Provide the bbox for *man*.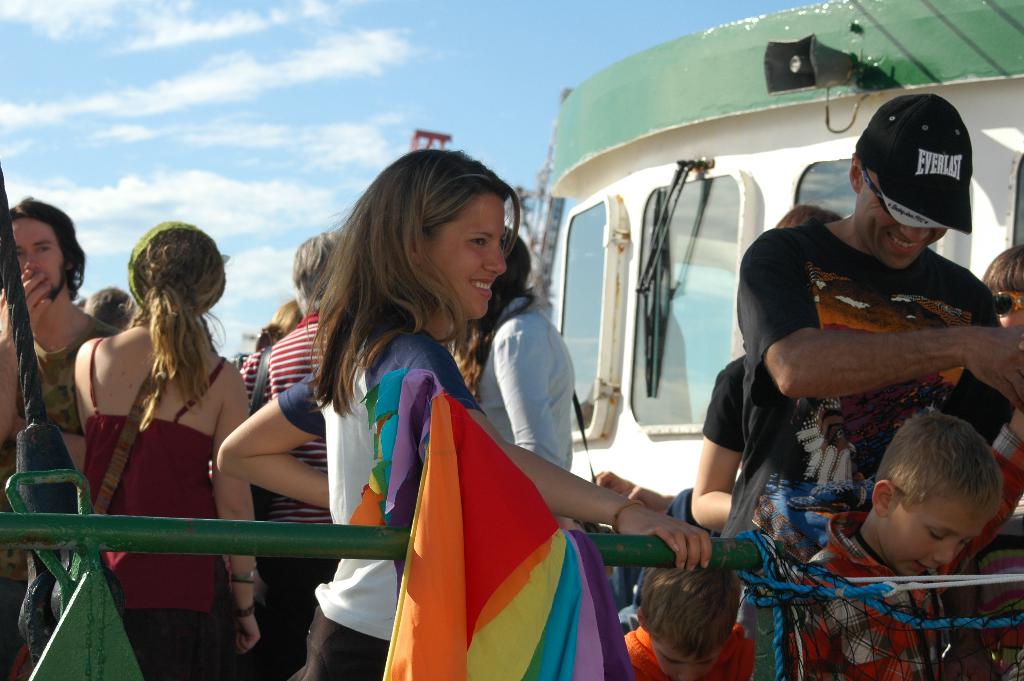
(left=715, top=79, right=1021, bottom=677).
